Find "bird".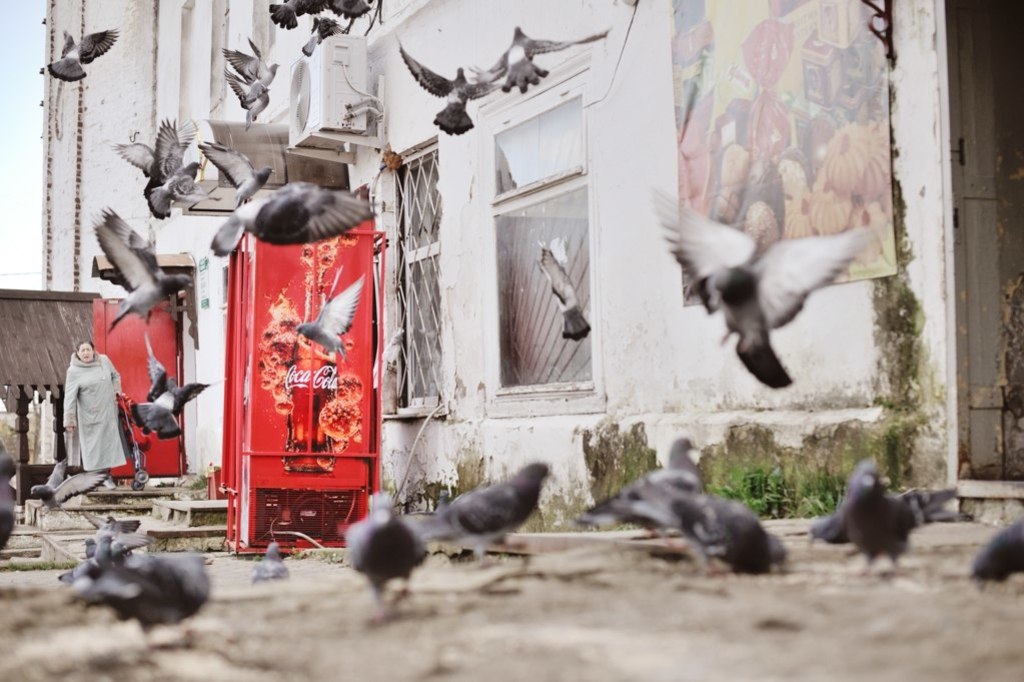
{"left": 147, "top": 153, "right": 206, "bottom": 218}.
